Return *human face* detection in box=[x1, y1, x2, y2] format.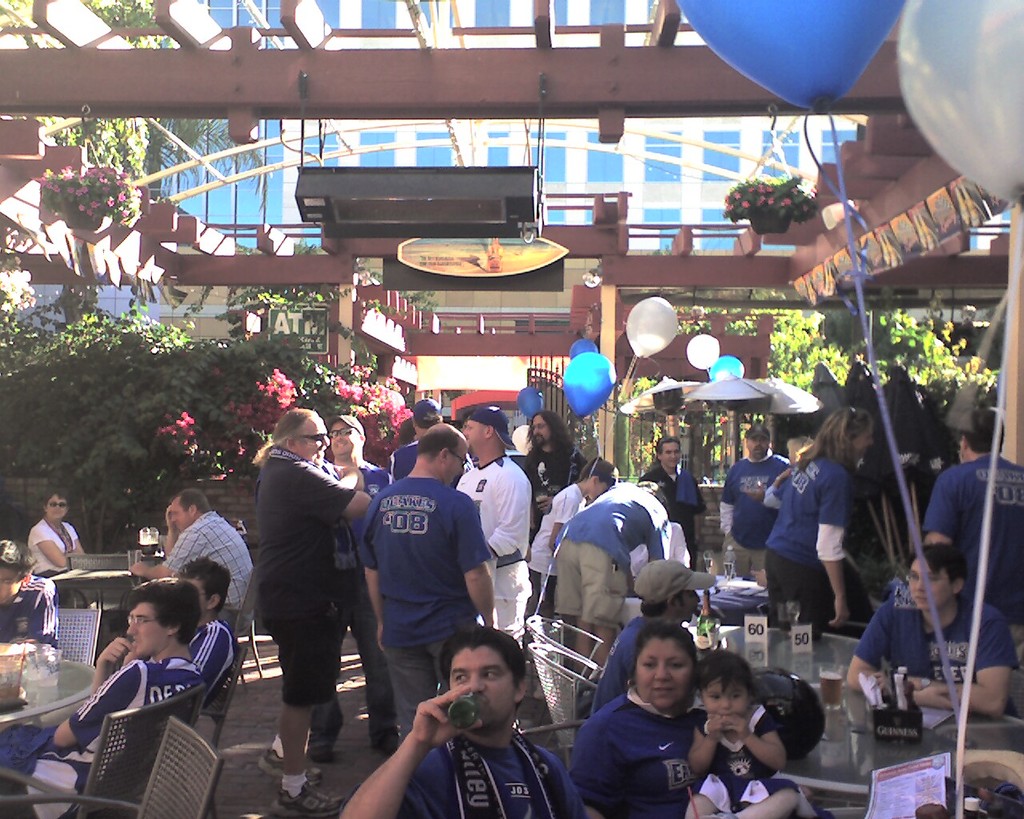
box=[459, 419, 487, 450].
